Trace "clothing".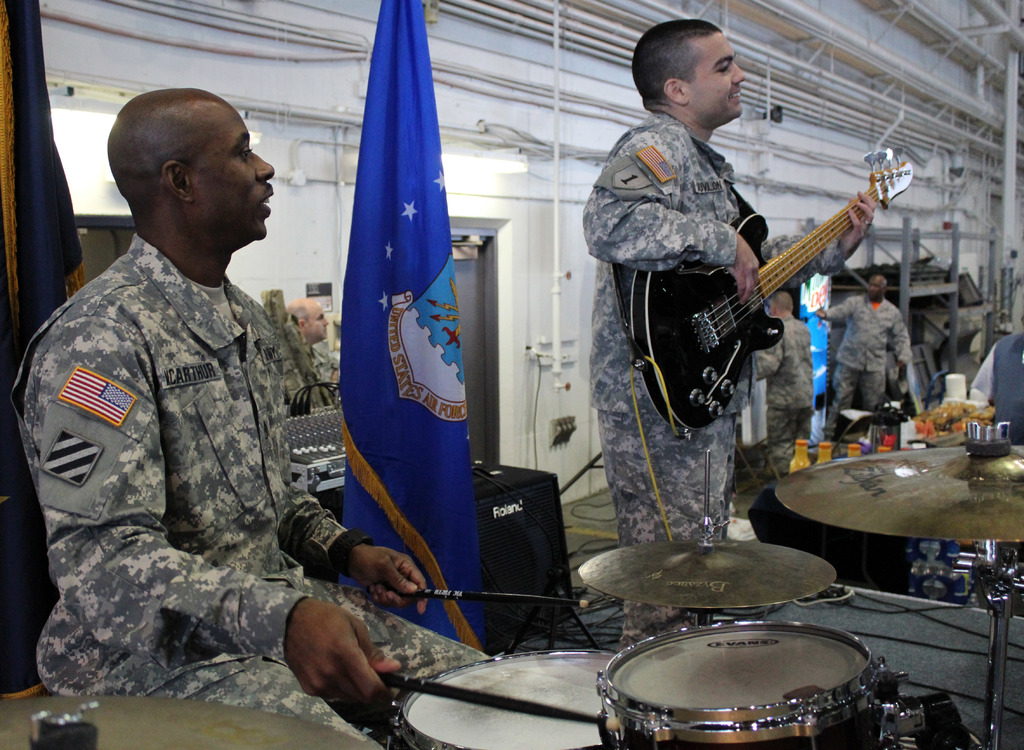
Traced to {"x1": 970, "y1": 332, "x2": 1023, "y2": 454}.
